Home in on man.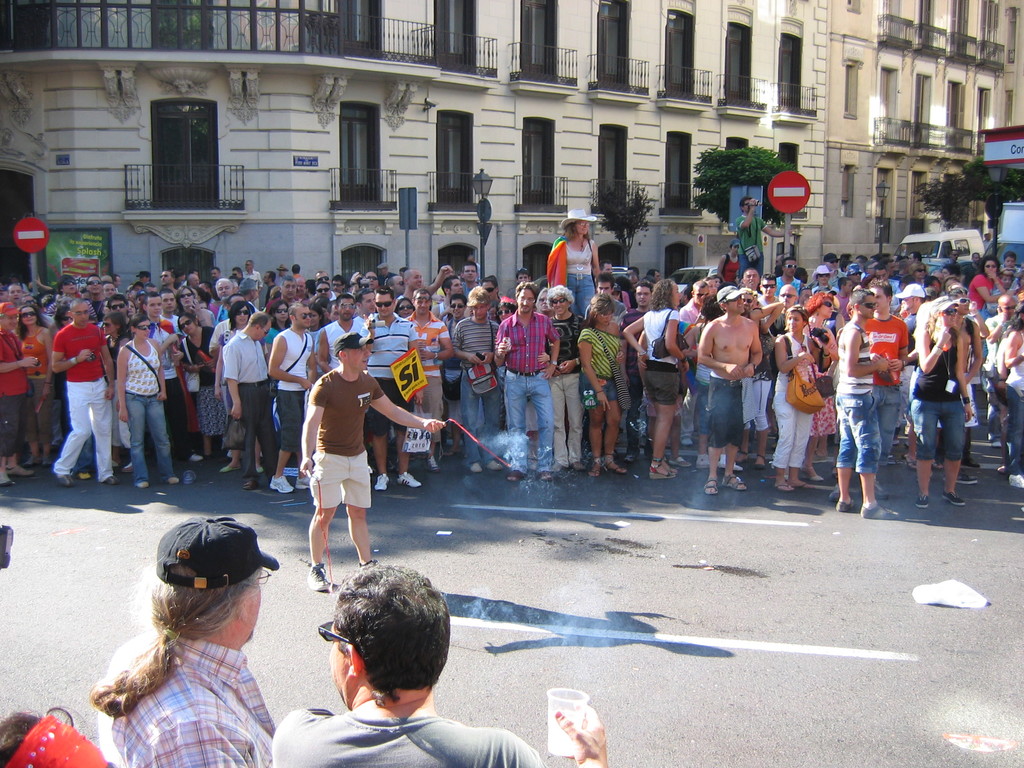
Homed in at l=365, t=269, r=378, b=292.
